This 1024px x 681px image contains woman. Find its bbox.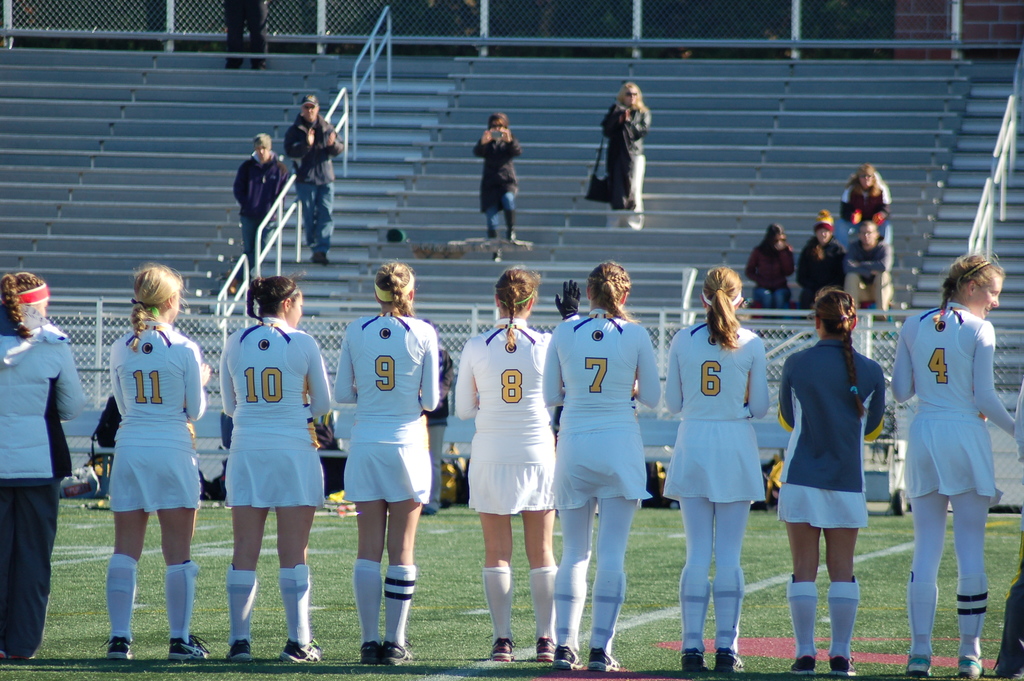
select_region(790, 281, 904, 645).
